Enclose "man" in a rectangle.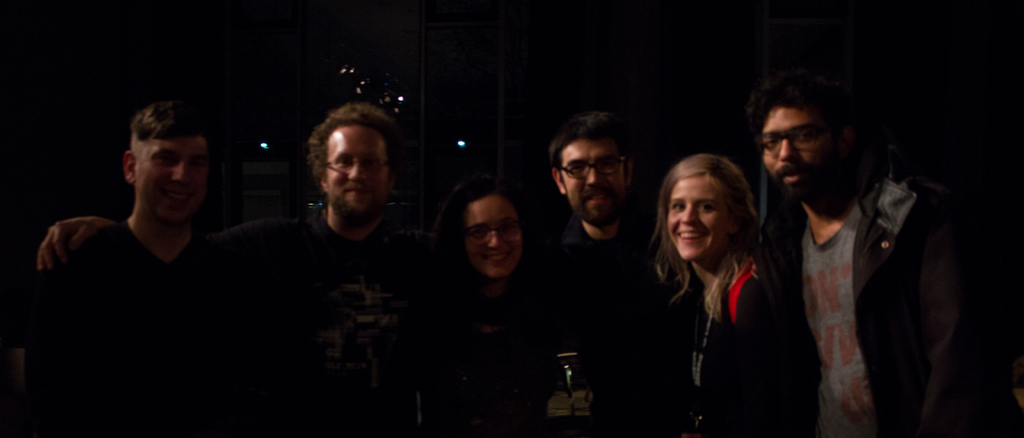
detection(764, 63, 997, 437).
